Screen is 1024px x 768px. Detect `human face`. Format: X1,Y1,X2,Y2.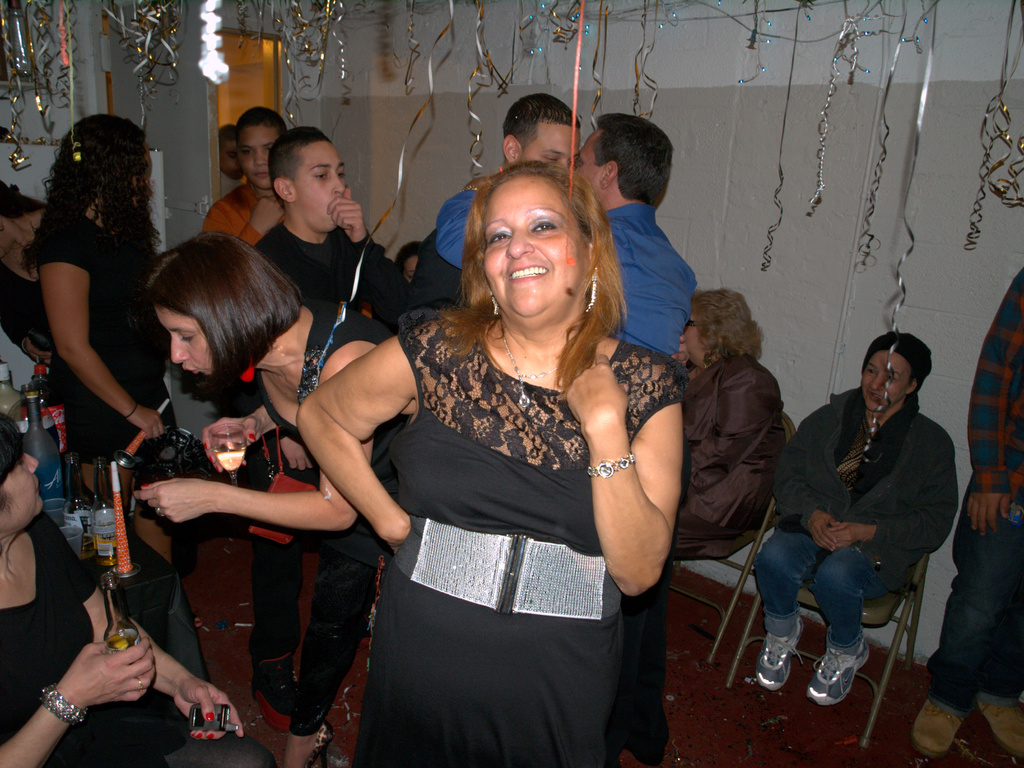
682,315,703,368.
